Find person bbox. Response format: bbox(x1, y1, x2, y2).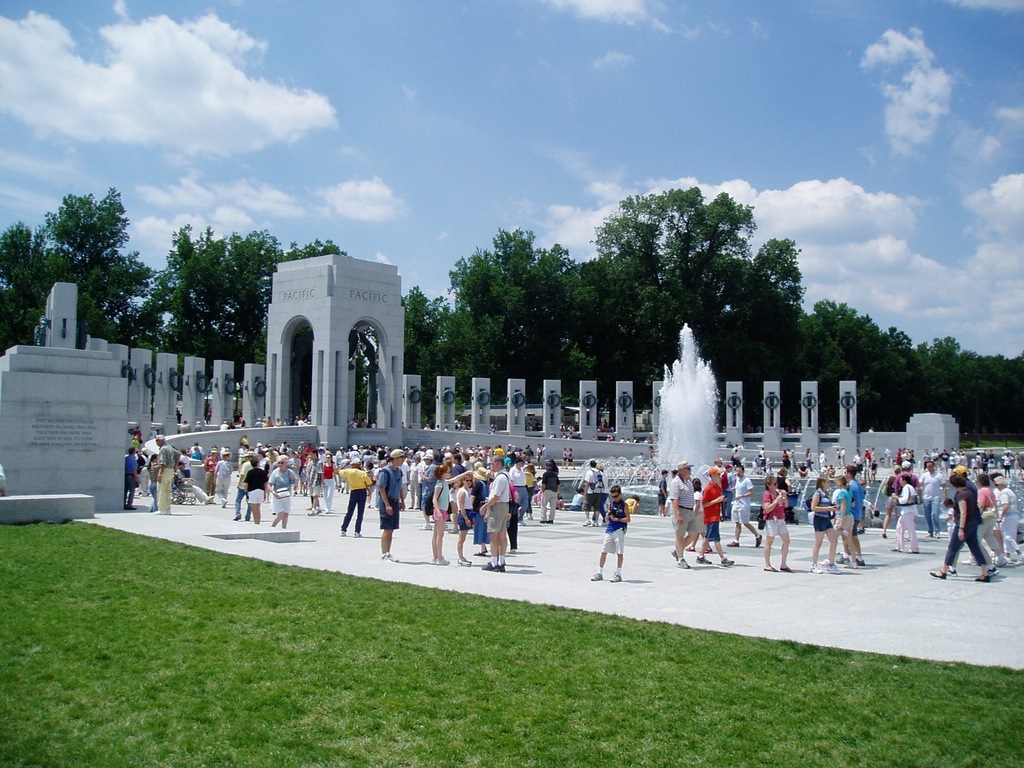
bbox(625, 493, 639, 511).
